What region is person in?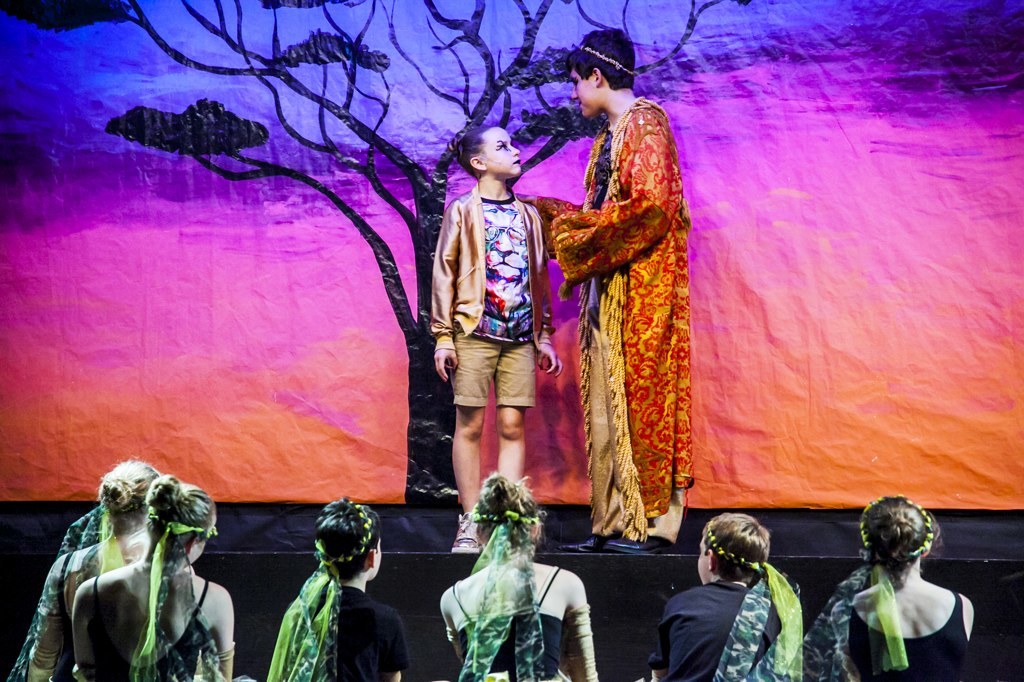
(left=531, top=25, right=688, bottom=543).
